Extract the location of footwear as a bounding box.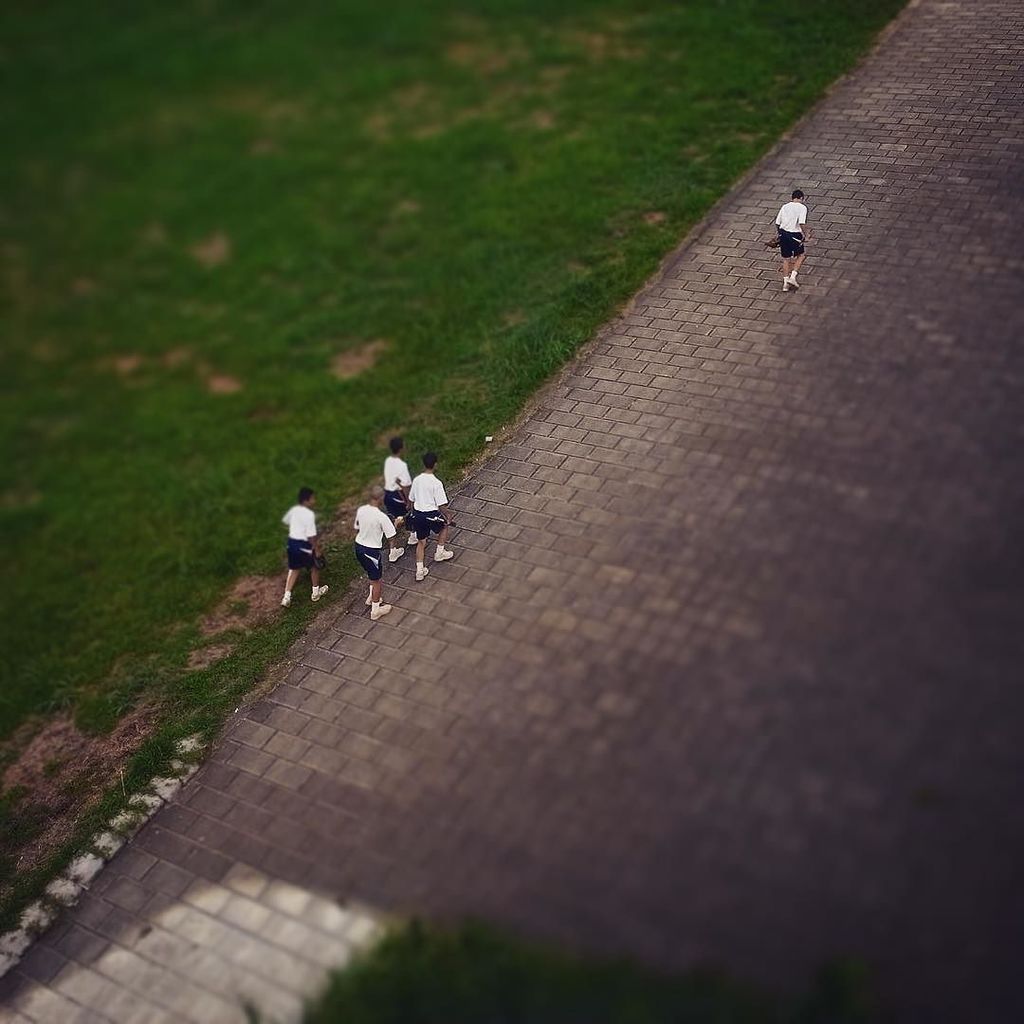
[406,532,418,545].
